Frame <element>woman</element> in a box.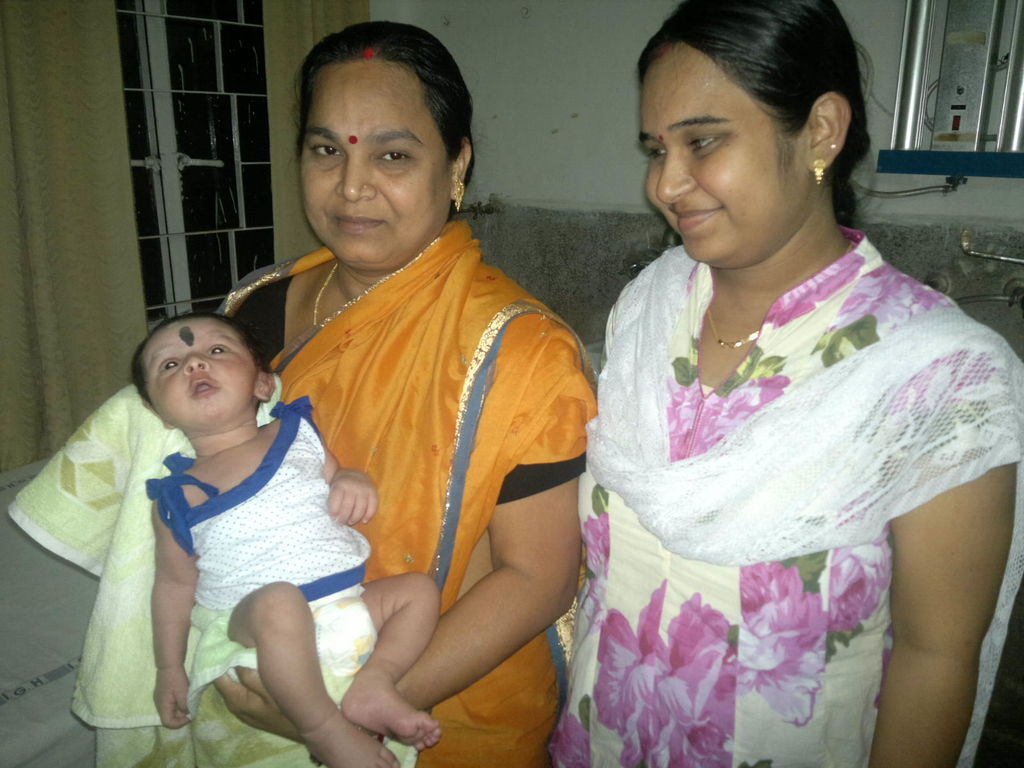
box=[527, 36, 1009, 767].
